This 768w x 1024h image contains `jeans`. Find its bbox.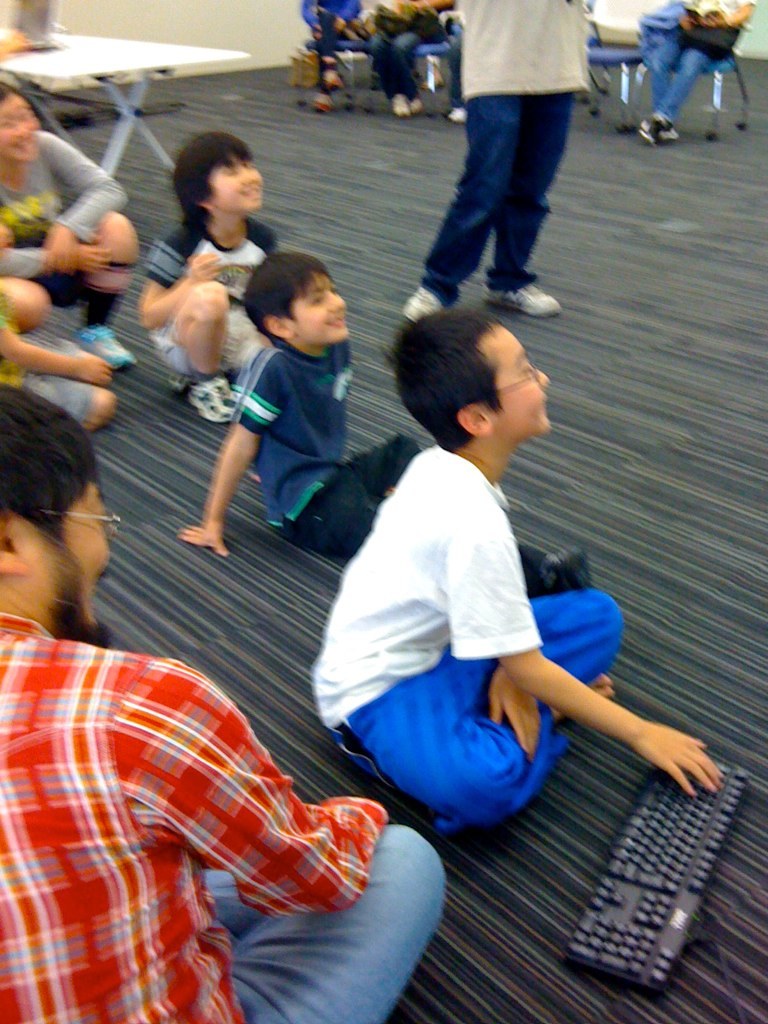
rect(421, 82, 581, 293).
